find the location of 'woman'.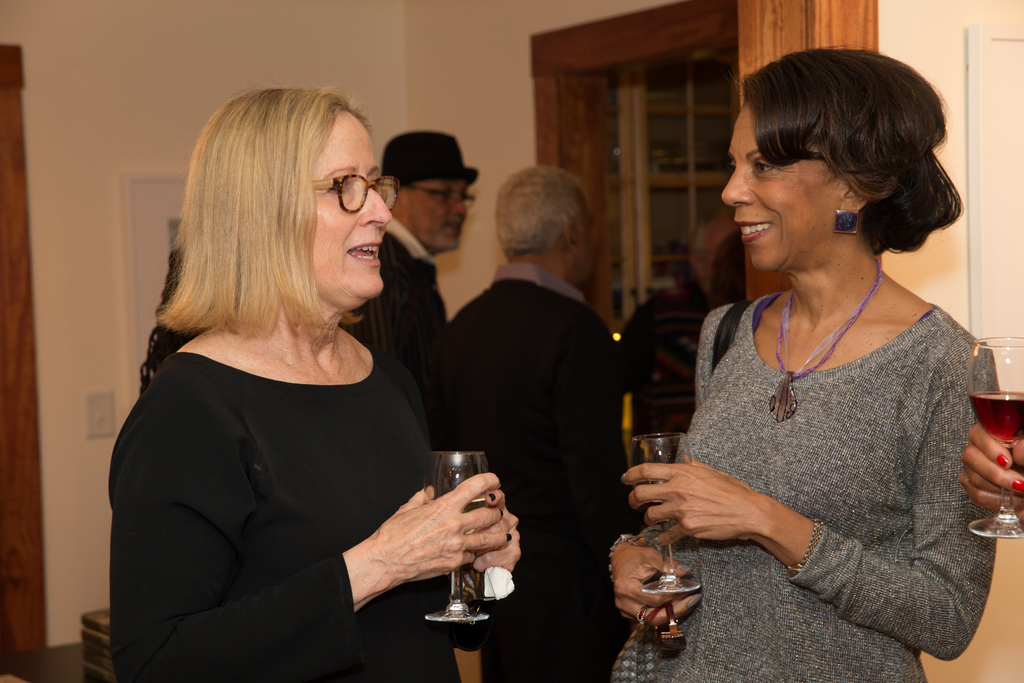
Location: crop(636, 66, 1012, 682).
